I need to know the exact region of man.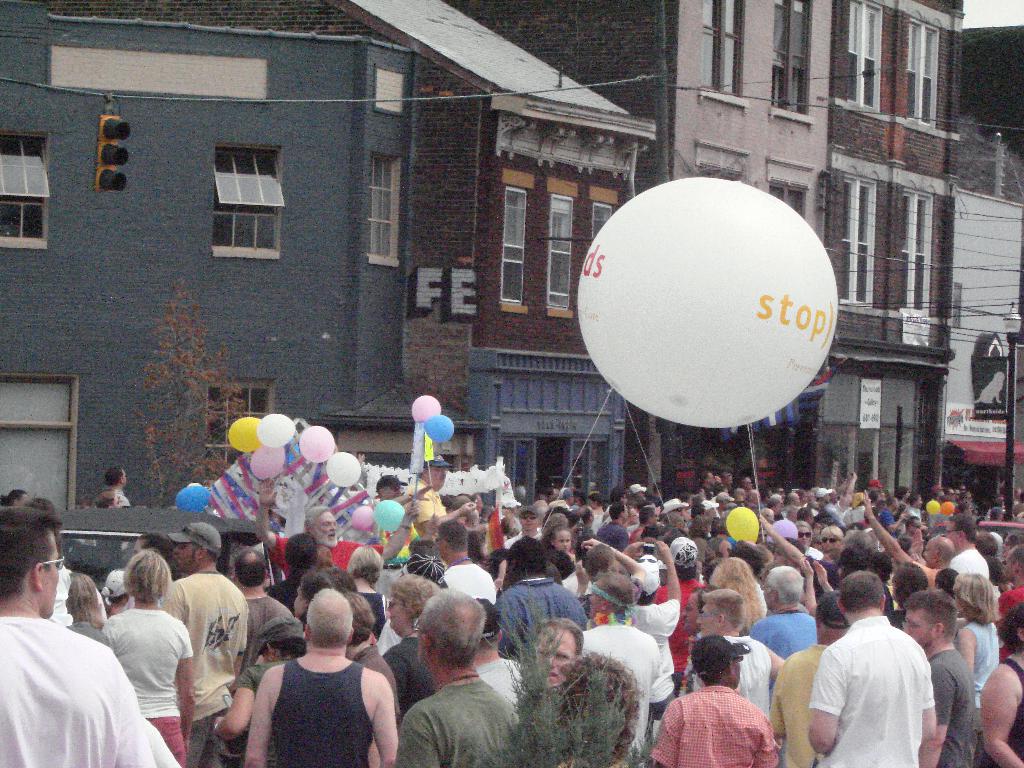
Region: 625 544 679 698.
